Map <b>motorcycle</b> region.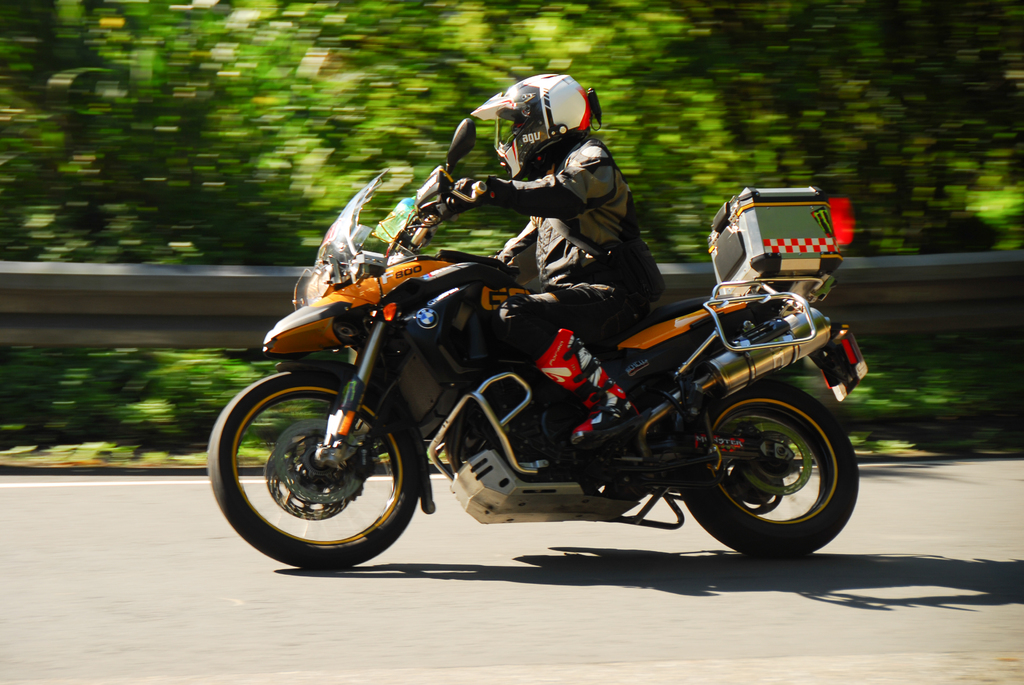
Mapped to 201 113 872 573.
